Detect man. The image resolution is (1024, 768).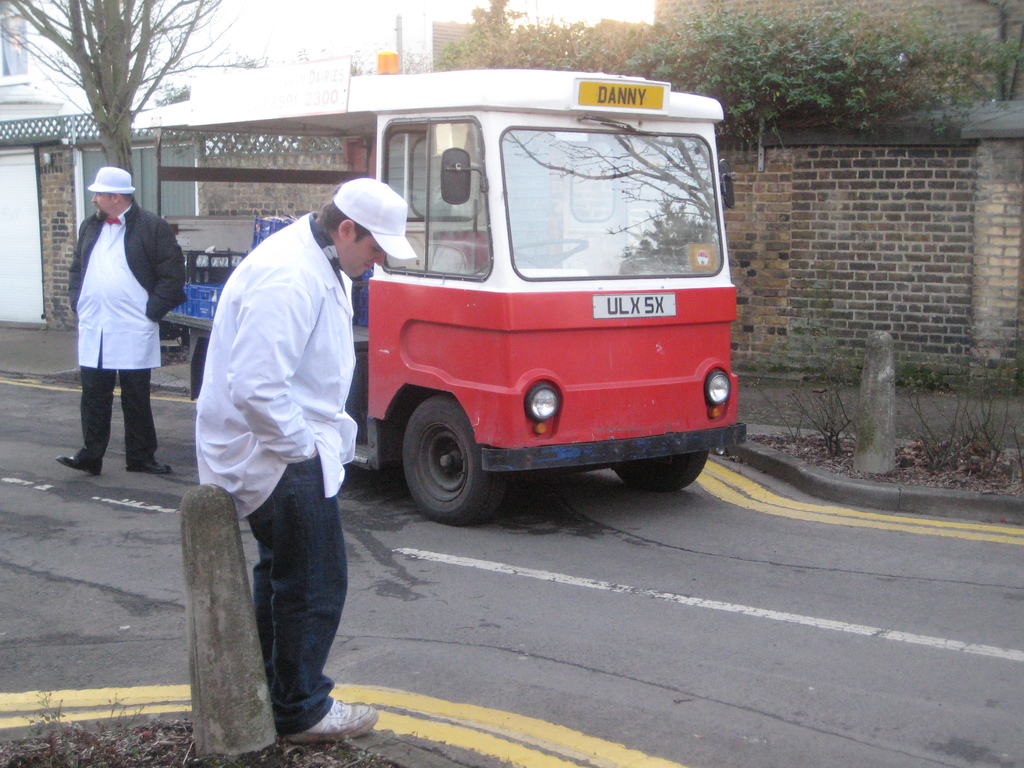
detection(57, 162, 172, 495).
